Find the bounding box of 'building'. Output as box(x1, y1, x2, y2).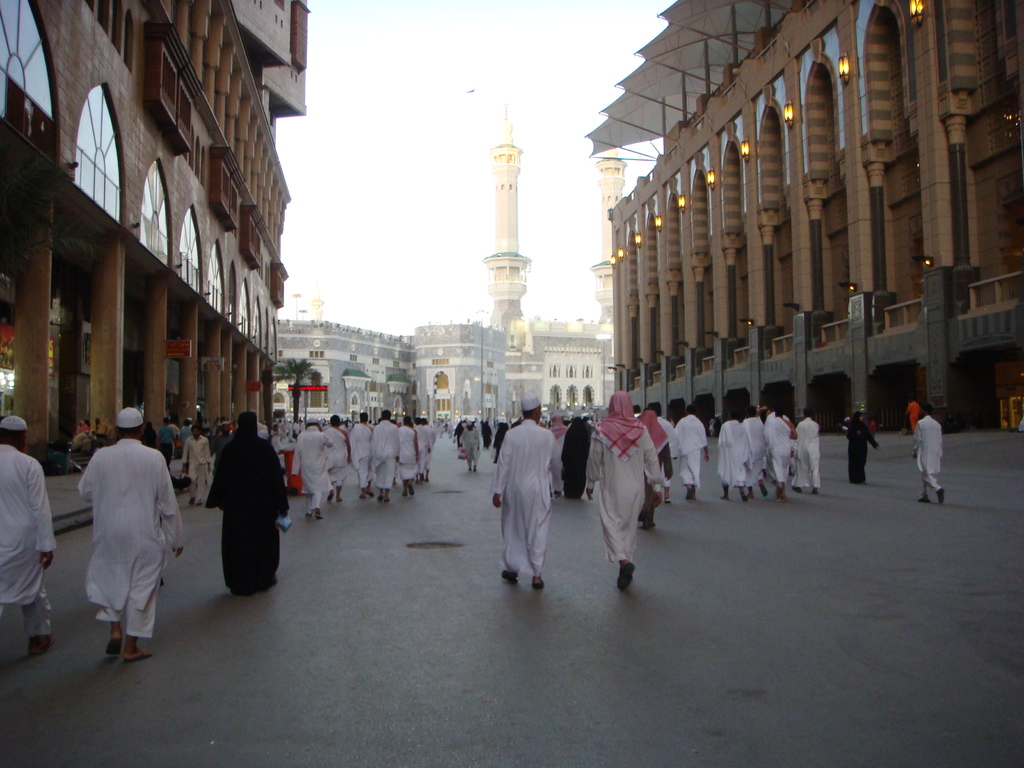
box(269, 97, 636, 438).
